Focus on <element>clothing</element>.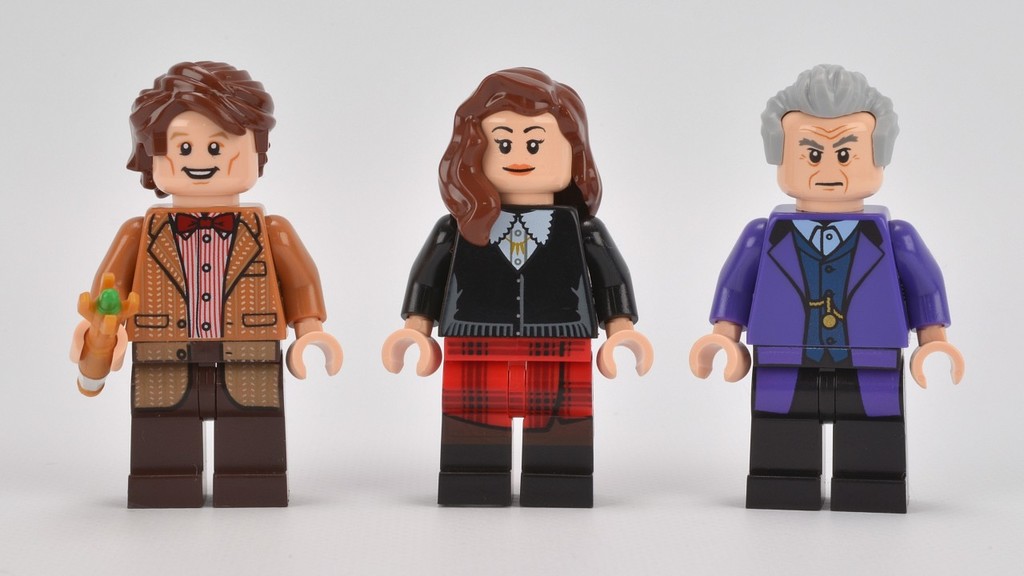
Focused at [392, 172, 642, 486].
